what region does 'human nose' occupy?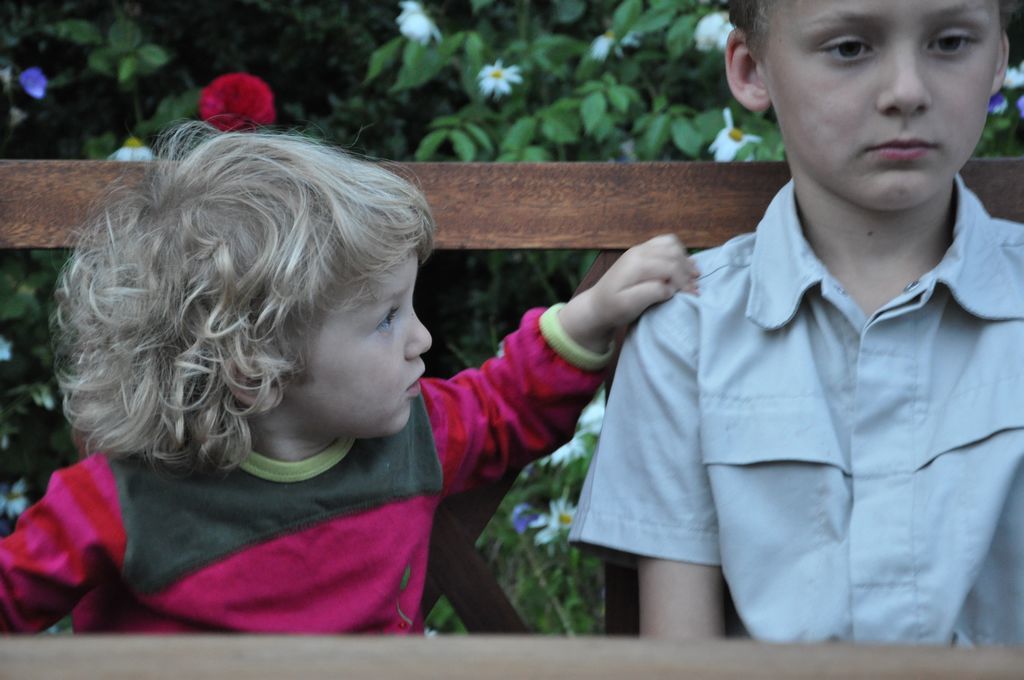
{"left": 876, "top": 28, "right": 934, "bottom": 115}.
